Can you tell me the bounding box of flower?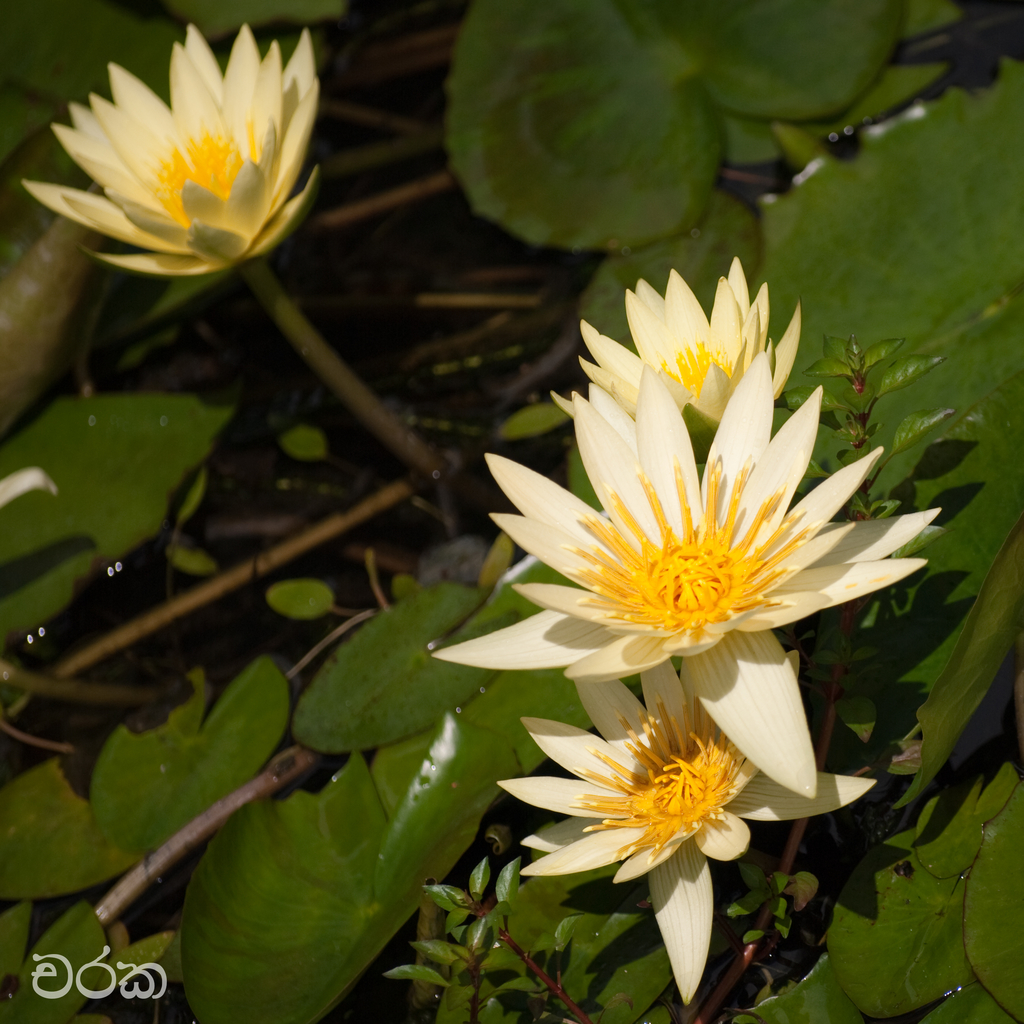
<box>15,17,355,271</box>.
